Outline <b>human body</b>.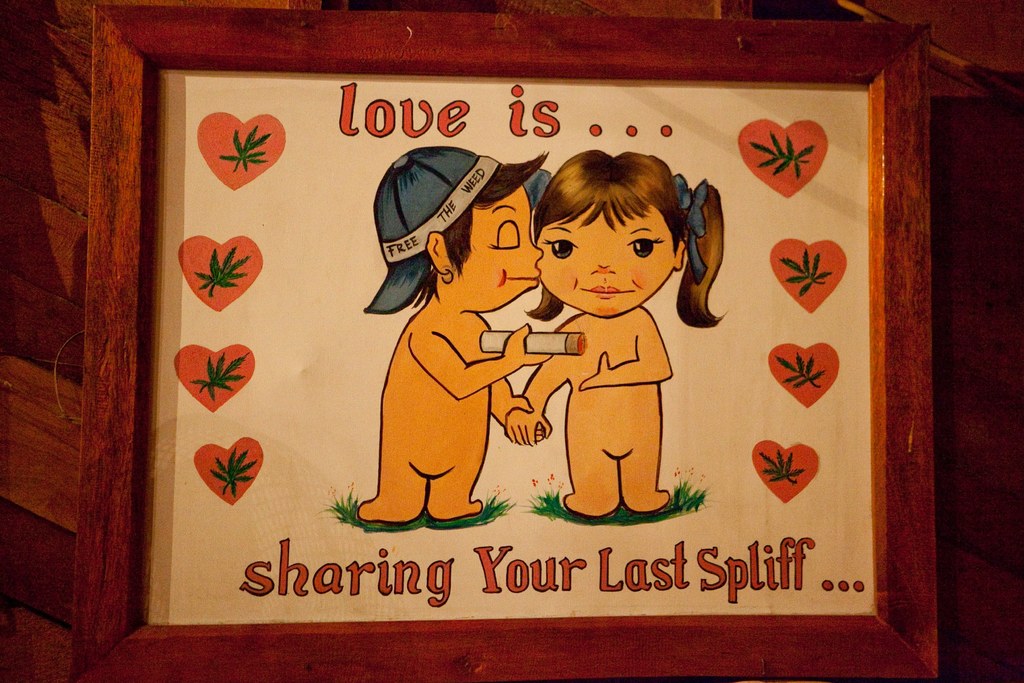
Outline: box(356, 145, 554, 522).
